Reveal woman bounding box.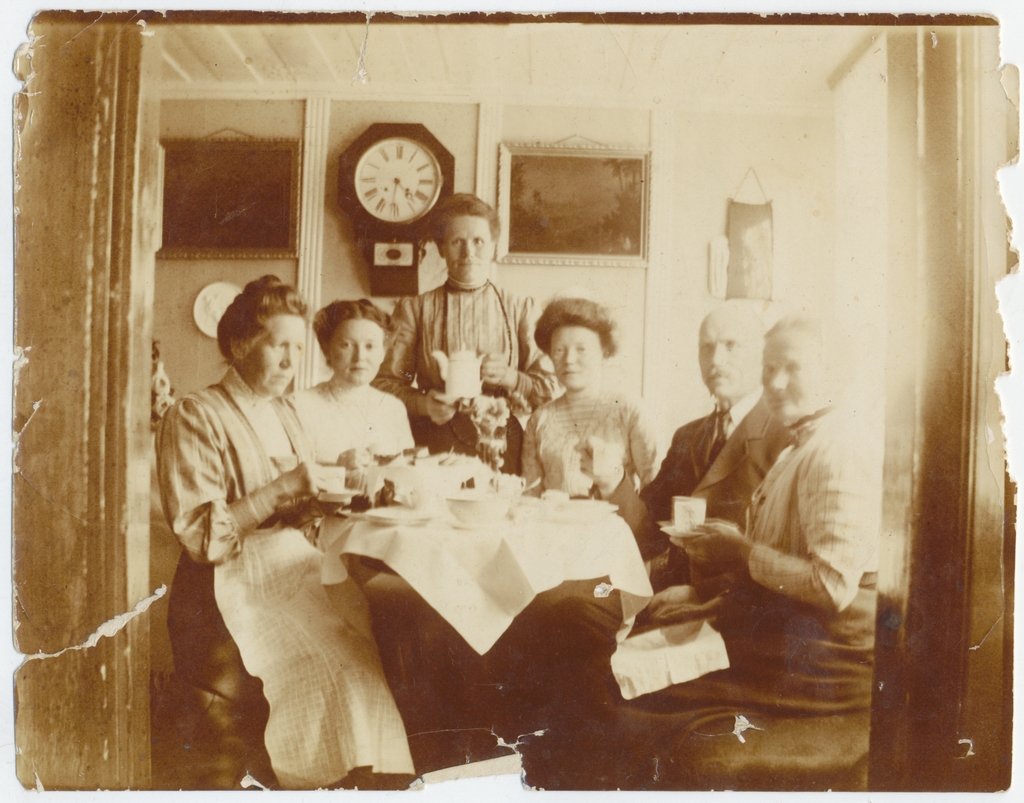
Revealed: (284,301,422,462).
